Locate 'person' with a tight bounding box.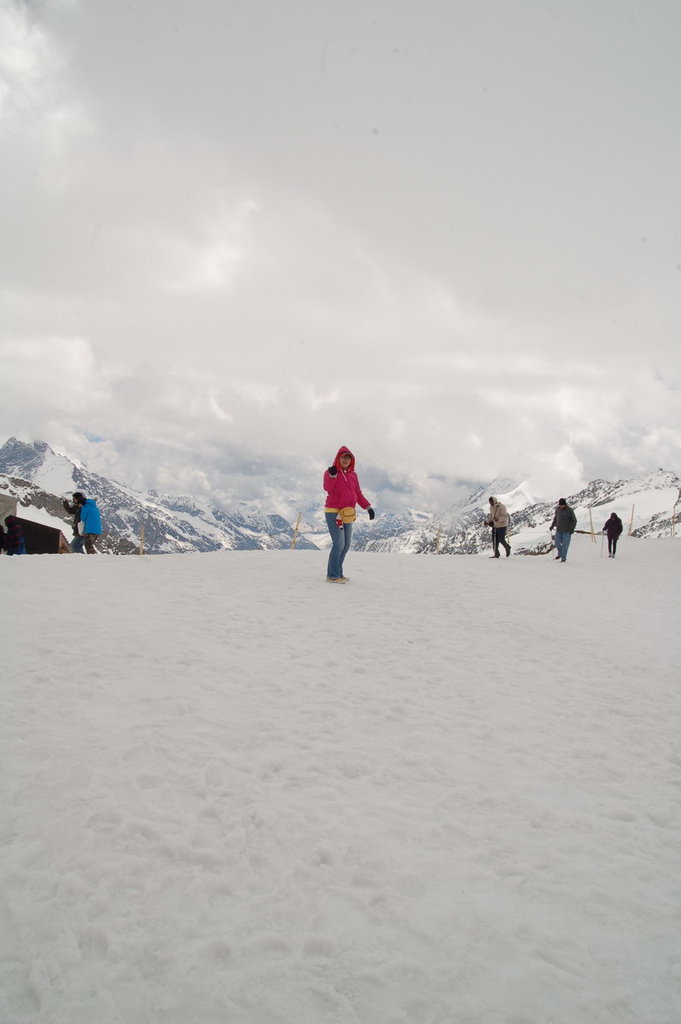
bbox(61, 489, 109, 553).
